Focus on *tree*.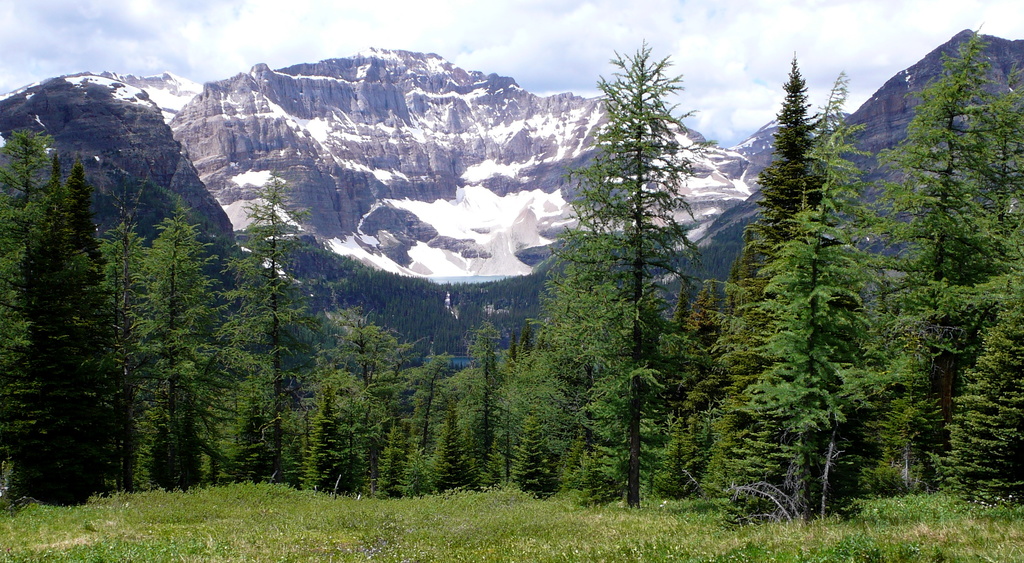
Focused at <bbox>722, 81, 893, 512</bbox>.
